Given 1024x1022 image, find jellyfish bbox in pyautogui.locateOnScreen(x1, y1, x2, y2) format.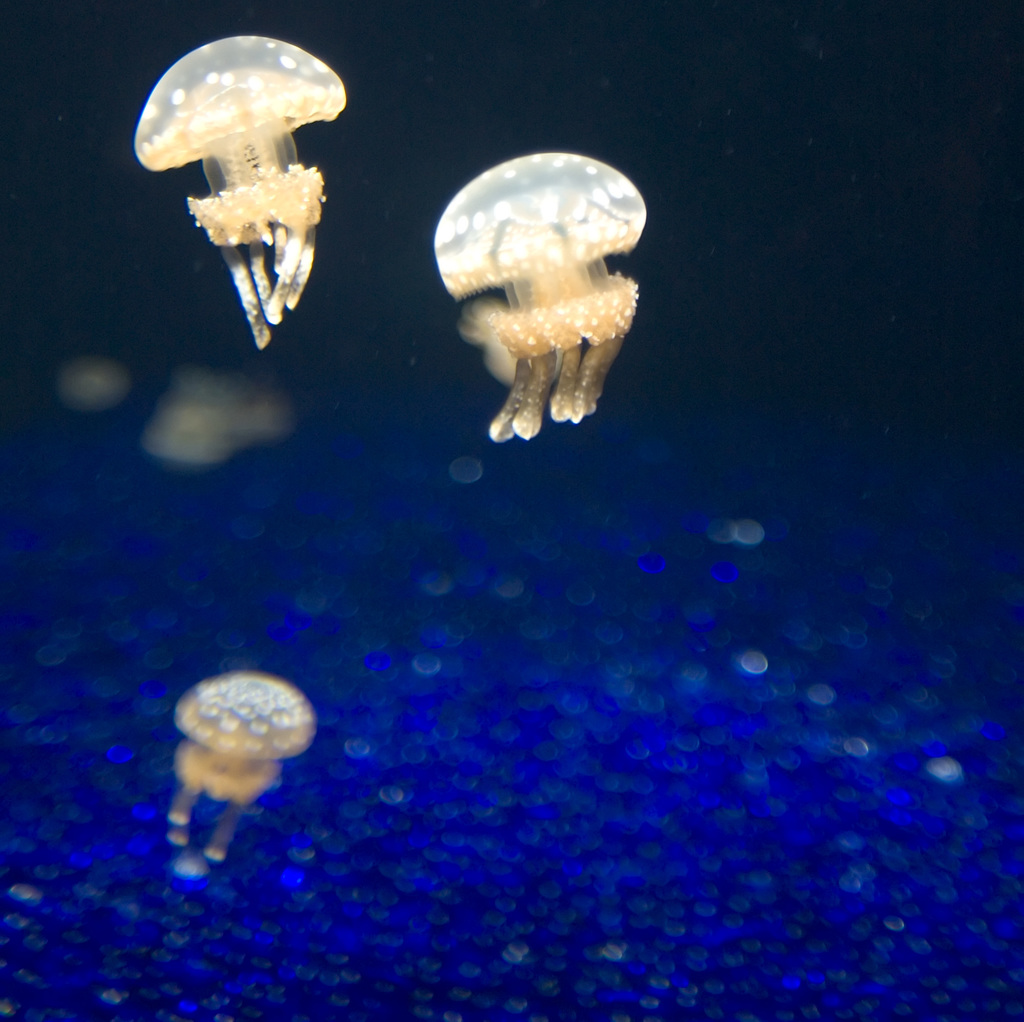
pyautogui.locateOnScreen(417, 153, 651, 443).
